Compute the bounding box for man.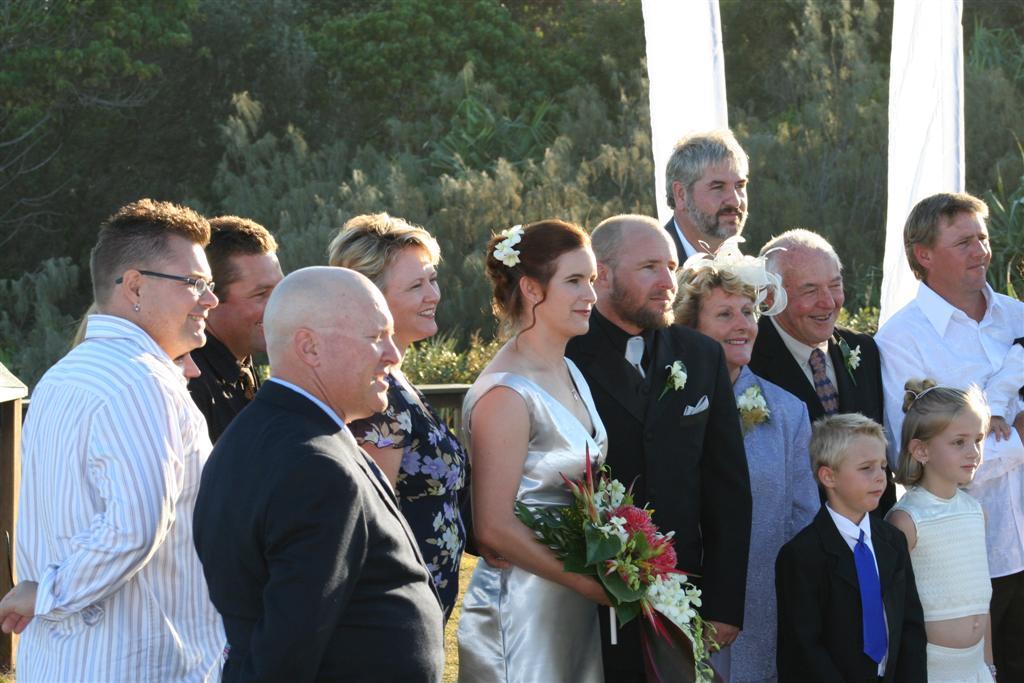
{"x1": 873, "y1": 186, "x2": 1023, "y2": 682}.
